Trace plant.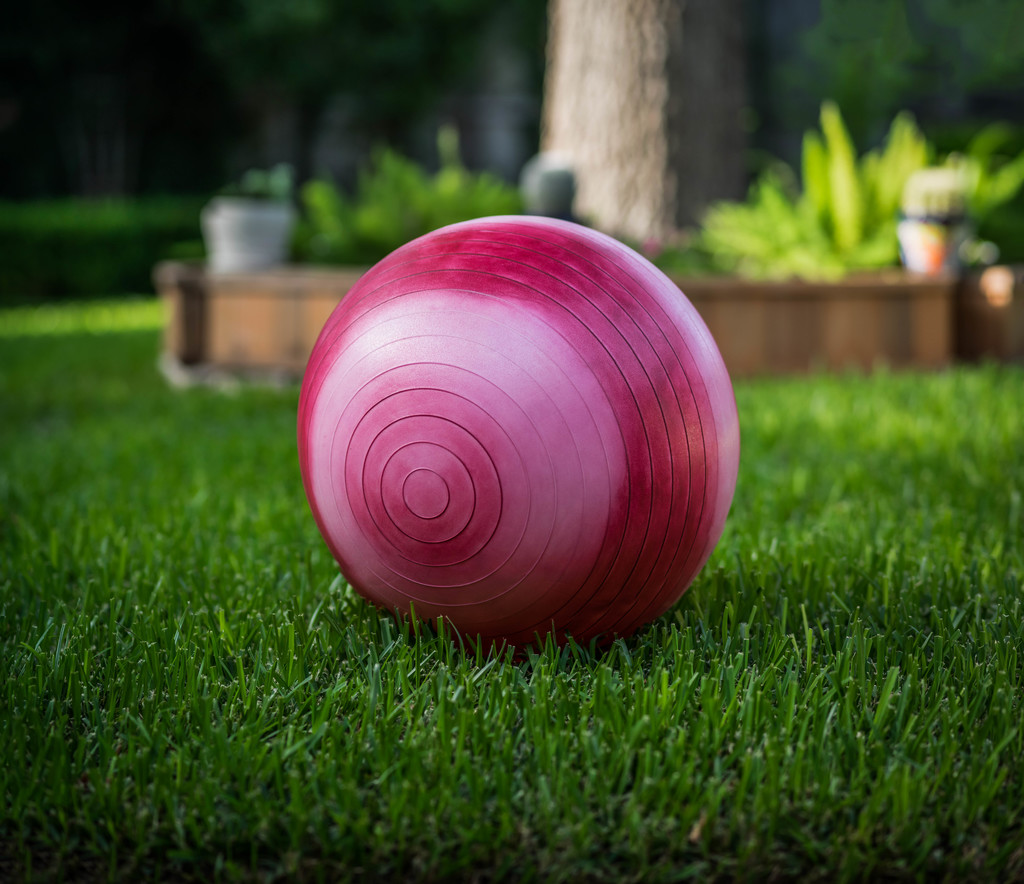
Traced to Rect(284, 117, 525, 275).
